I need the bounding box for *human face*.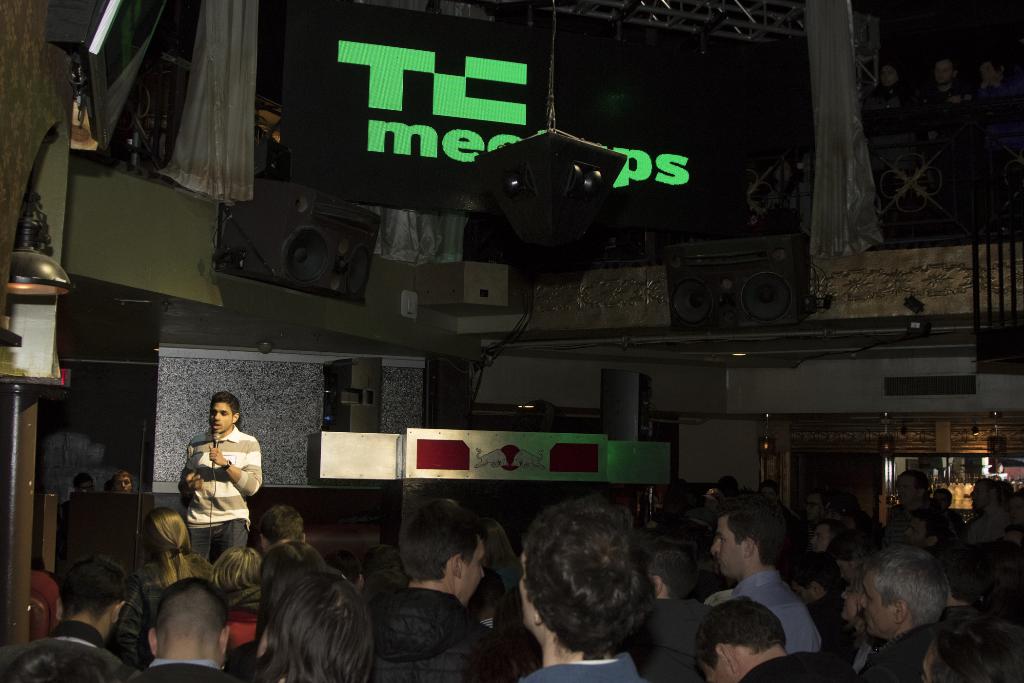
Here it is: {"x1": 708, "y1": 520, "x2": 740, "y2": 582}.
